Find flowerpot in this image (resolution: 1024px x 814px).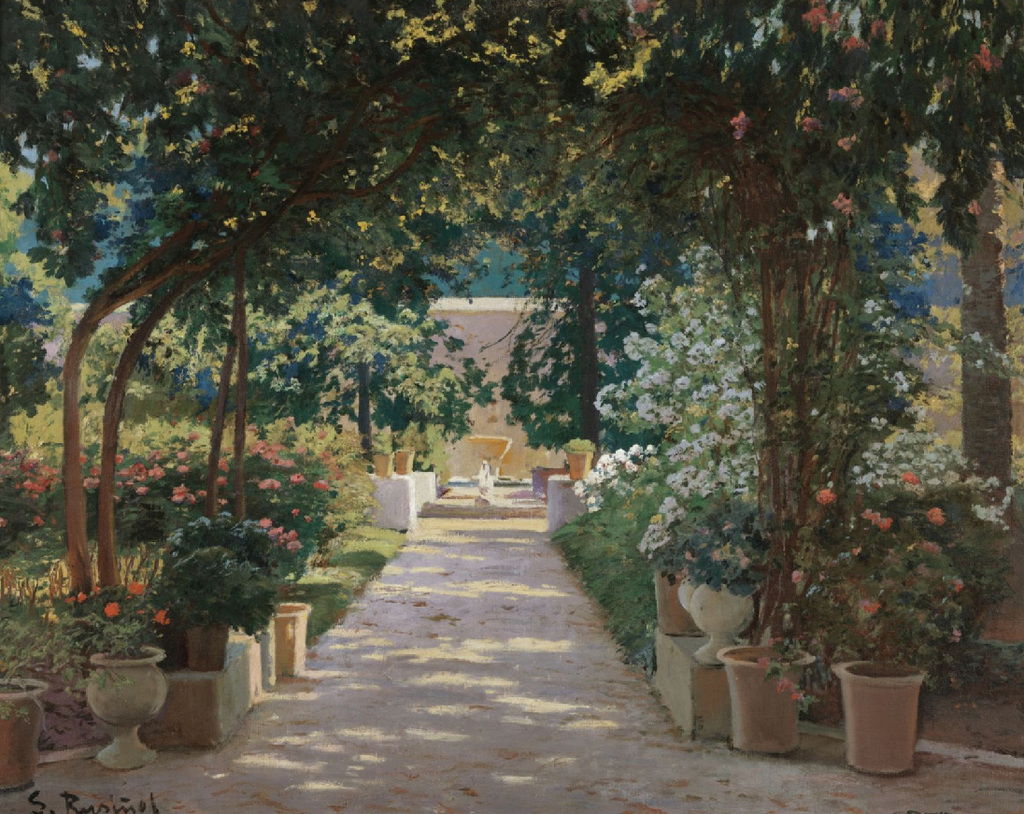
x1=690, y1=579, x2=756, y2=664.
